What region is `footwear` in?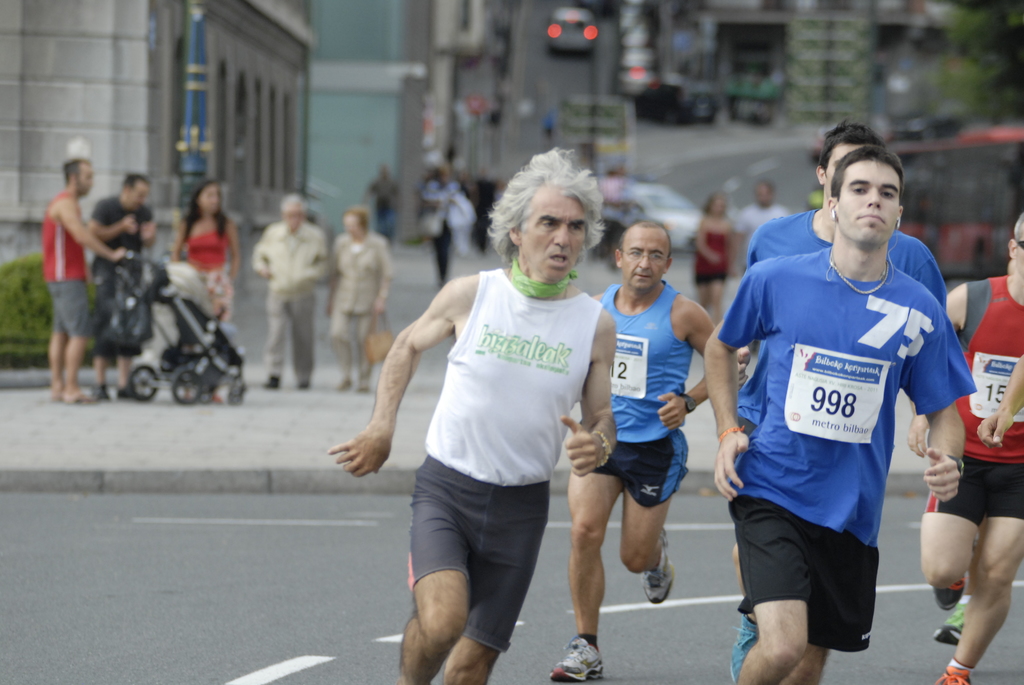
left=635, top=530, right=676, bottom=603.
